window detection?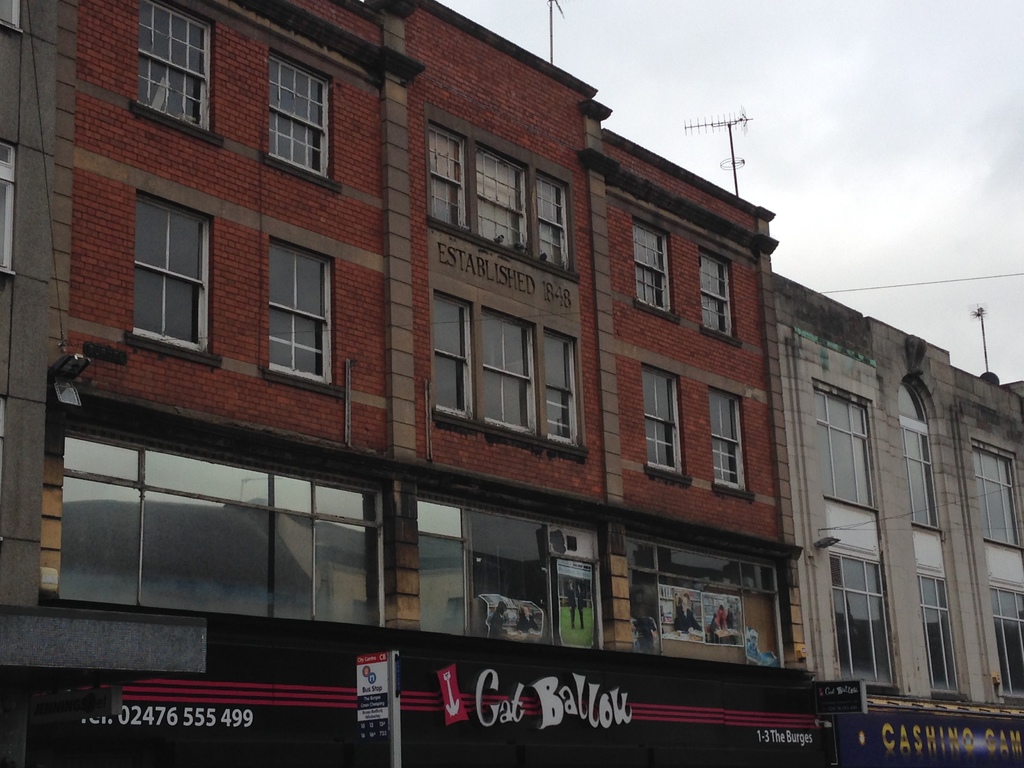
crop(640, 356, 692, 495)
